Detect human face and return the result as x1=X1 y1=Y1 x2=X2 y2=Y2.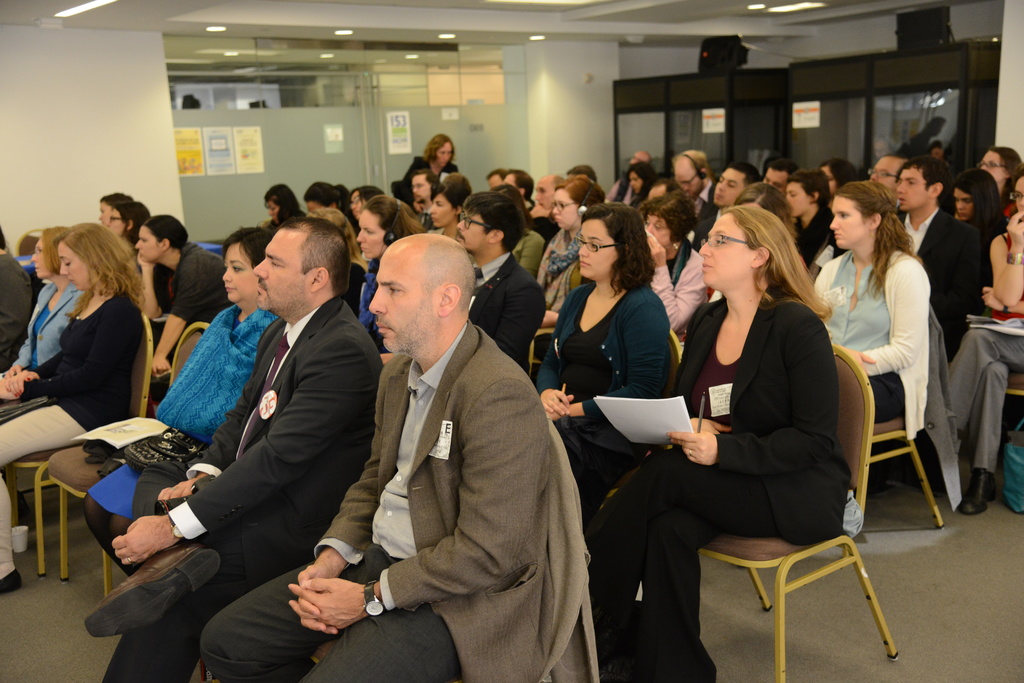
x1=355 y1=209 x2=384 y2=258.
